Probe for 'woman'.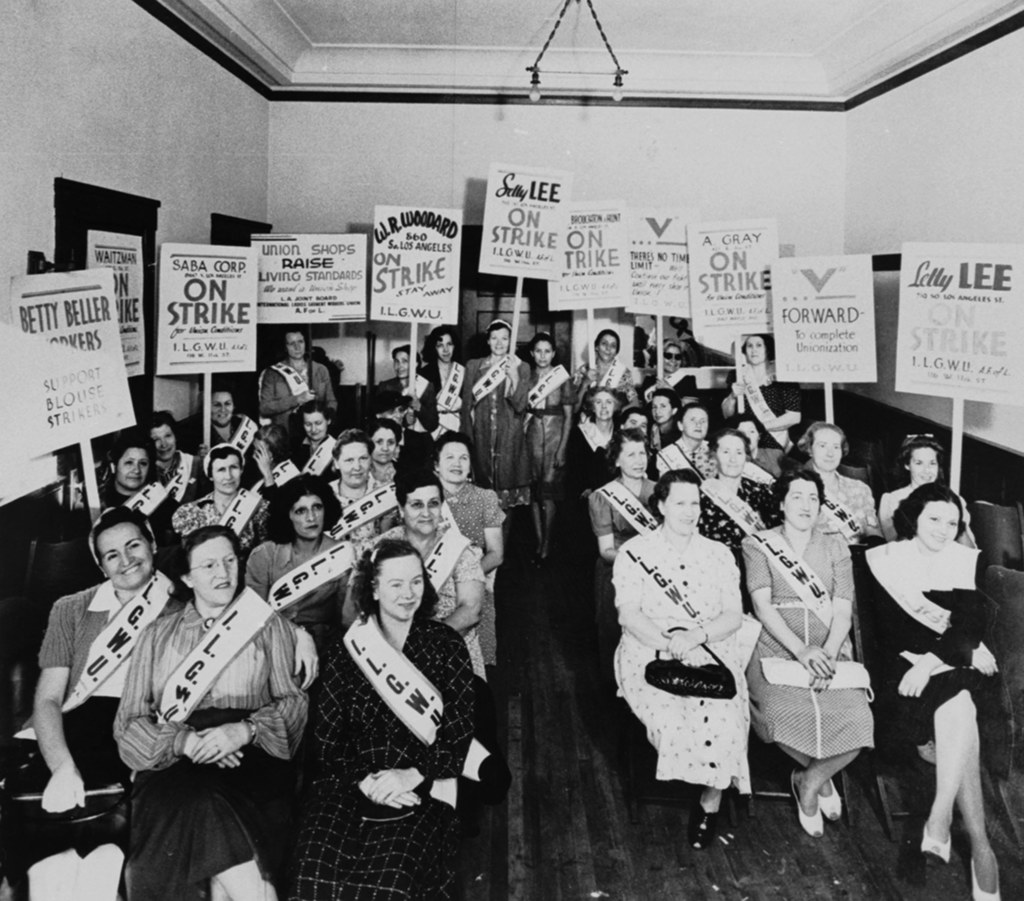
Probe result: x1=654, y1=403, x2=722, y2=478.
